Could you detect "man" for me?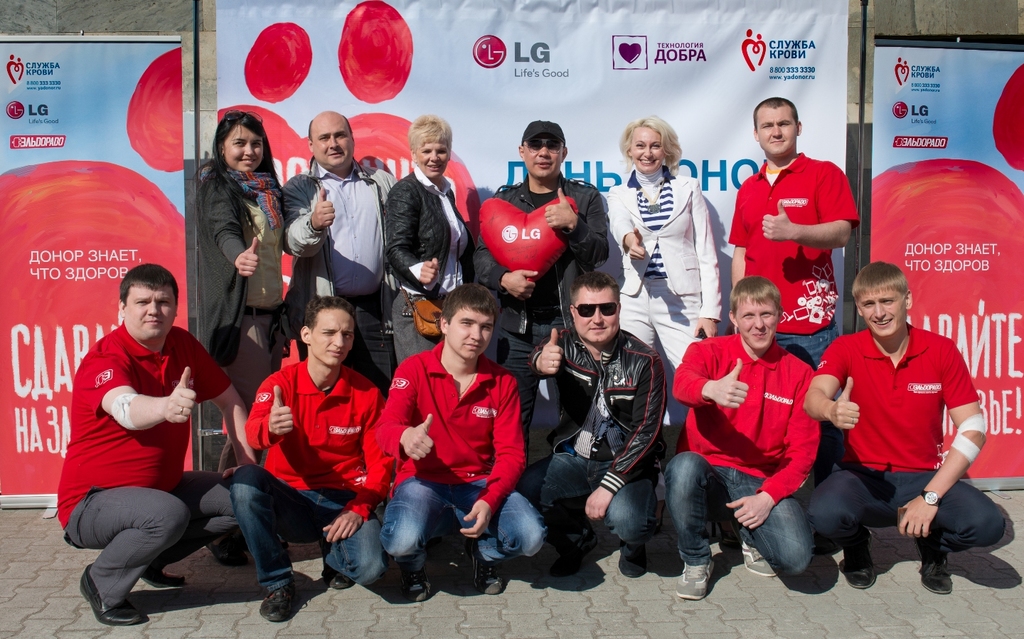
Detection result: 378, 284, 544, 603.
